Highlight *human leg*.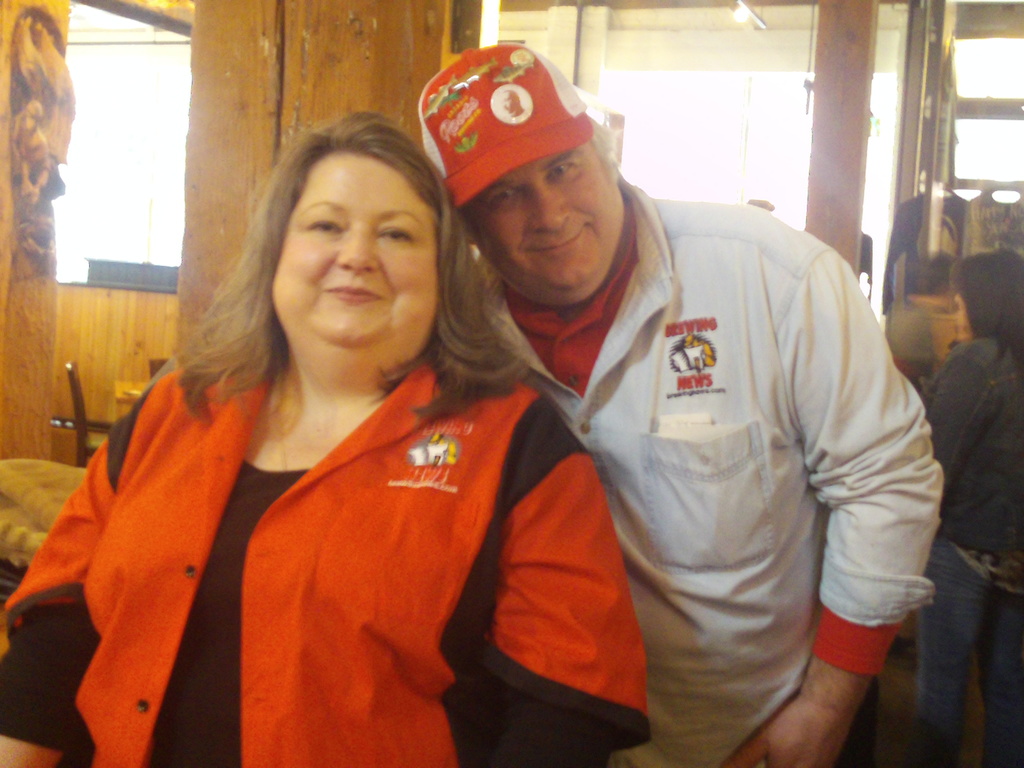
Highlighted region: region(987, 538, 1023, 767).
